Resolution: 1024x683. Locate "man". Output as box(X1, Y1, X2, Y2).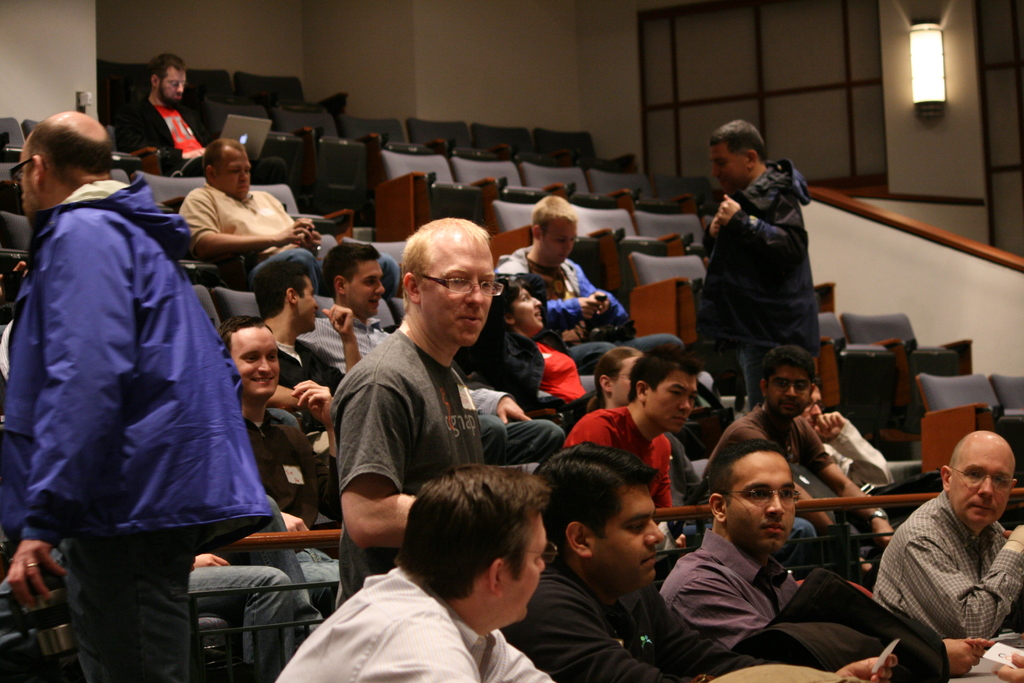
box(214, 315, 339, 582).
